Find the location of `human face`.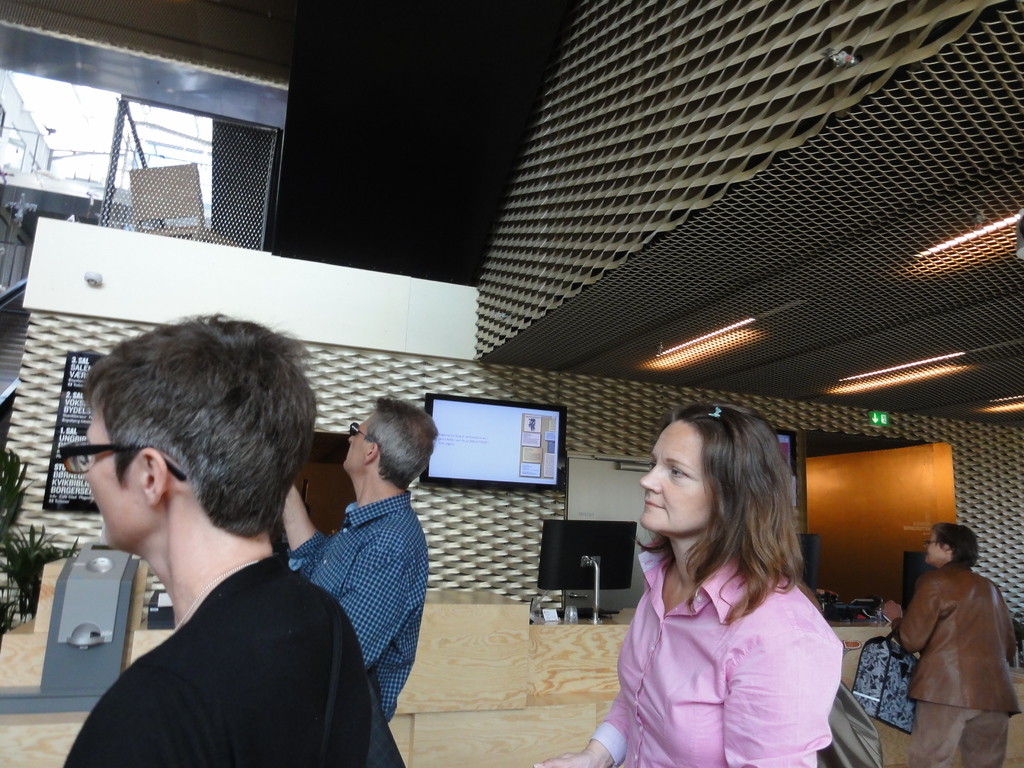
Location: (925,532,945,564).
